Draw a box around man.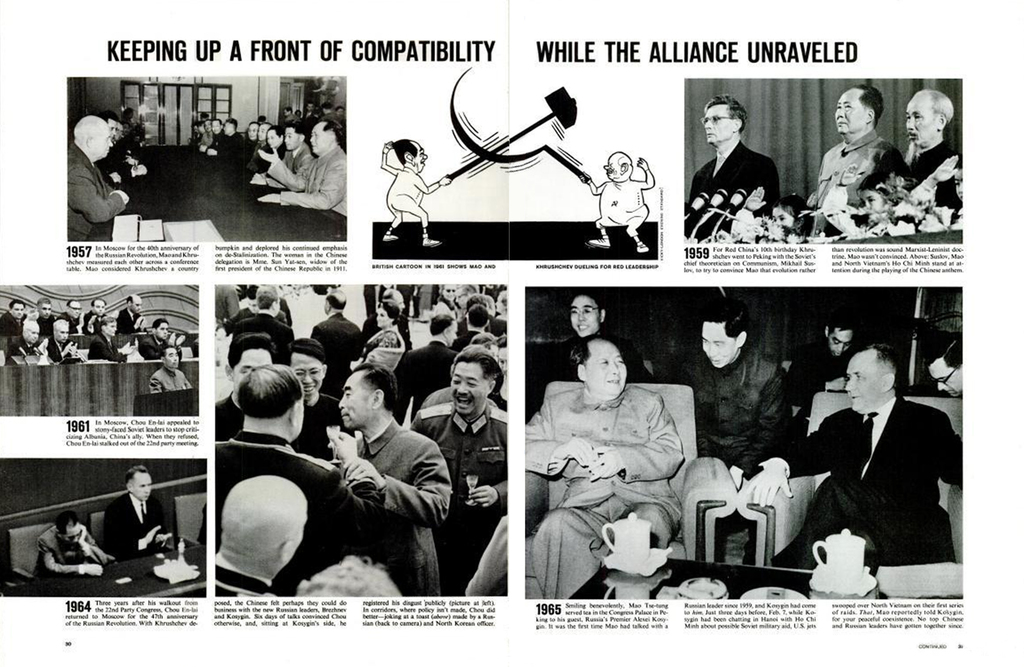
pyautogui.locateOnScreen(660, 304, 799, 495).
